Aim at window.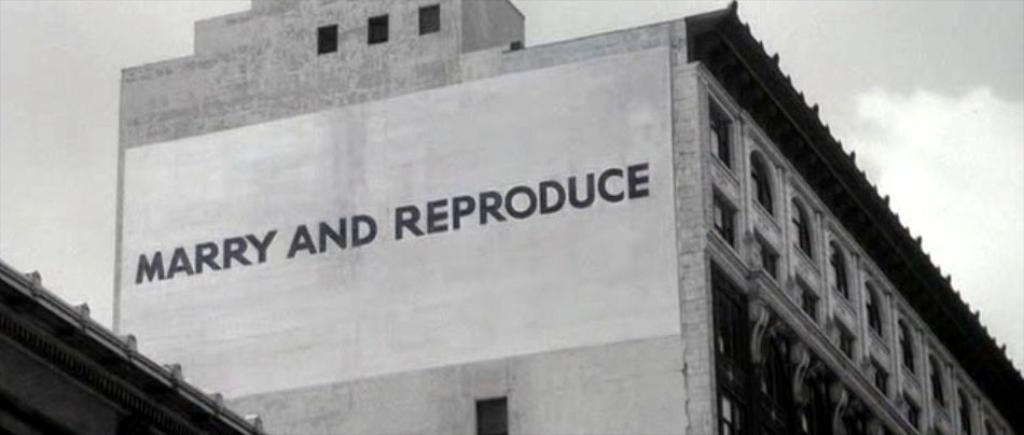
Aimed at (x1=926, y1=354, x2=943, y2=409).
